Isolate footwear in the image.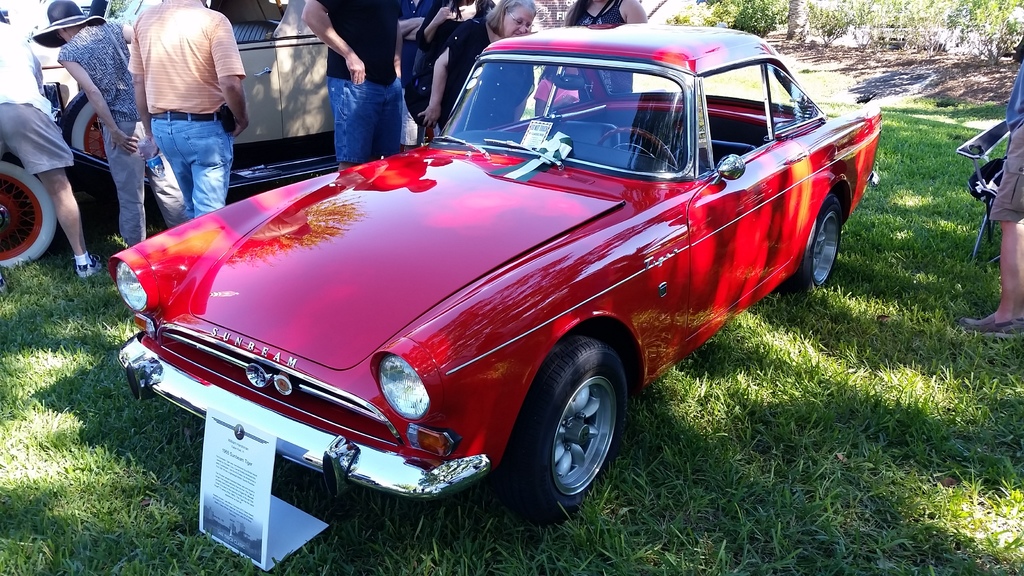
Isolated region: bbox(957, 308, 1023, 345).
